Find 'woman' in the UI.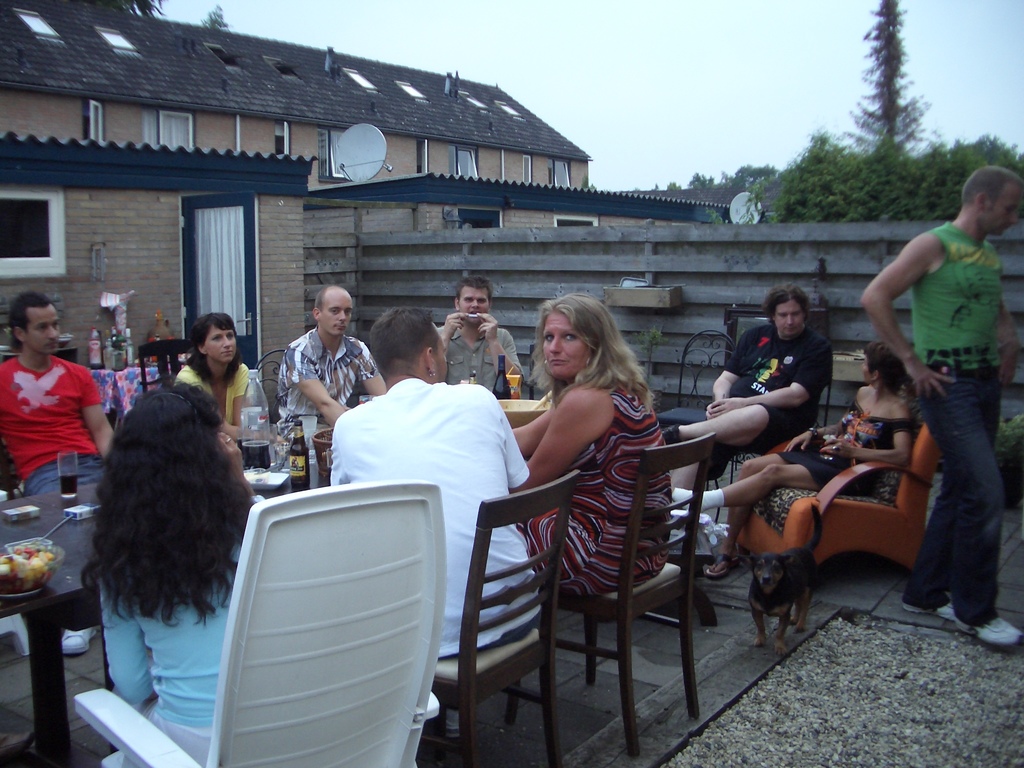
UI element at <region>77, 375, 266, 767</region>.
